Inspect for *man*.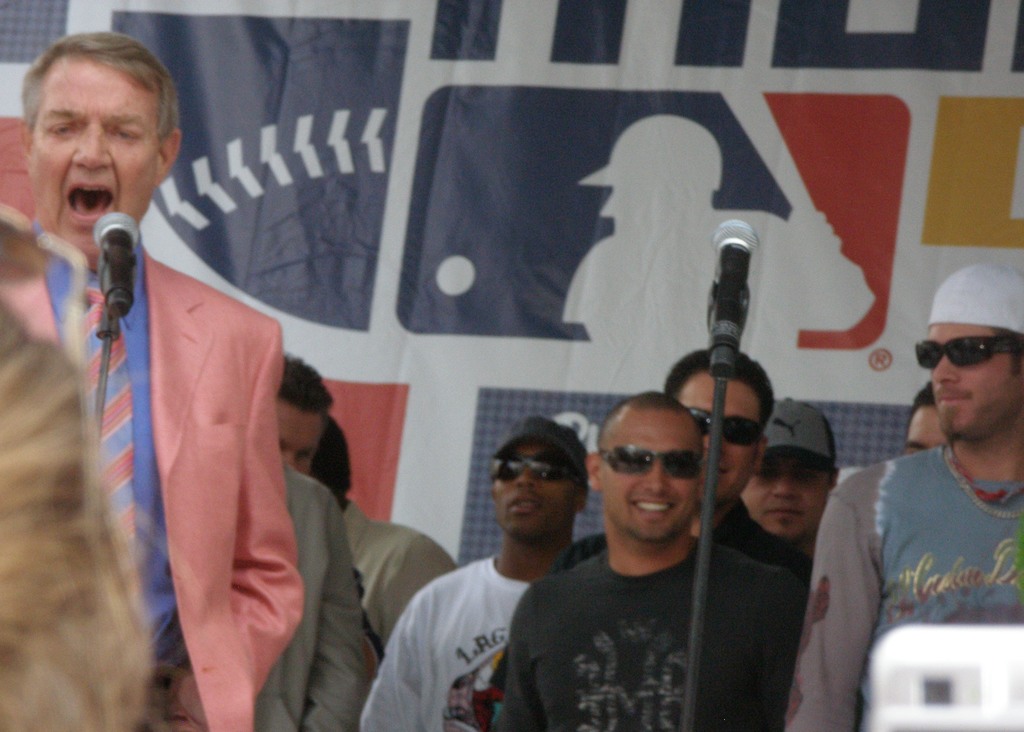
Inspection: box(351, 421, 592, 731).
